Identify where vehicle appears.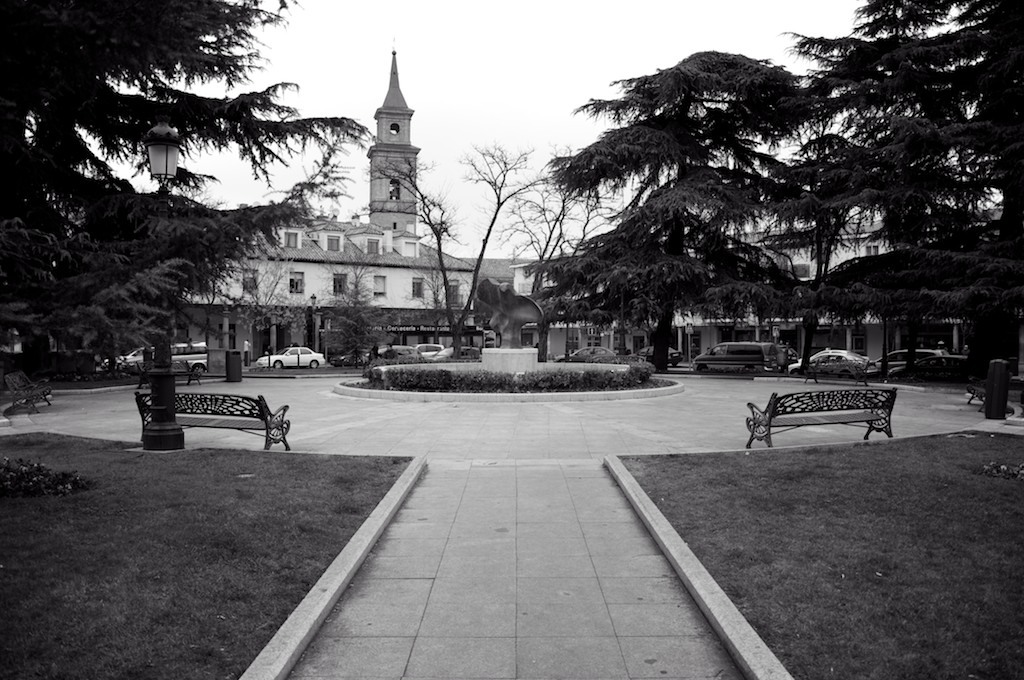
Appears at <region>636, 346, 684, 365</region>.
